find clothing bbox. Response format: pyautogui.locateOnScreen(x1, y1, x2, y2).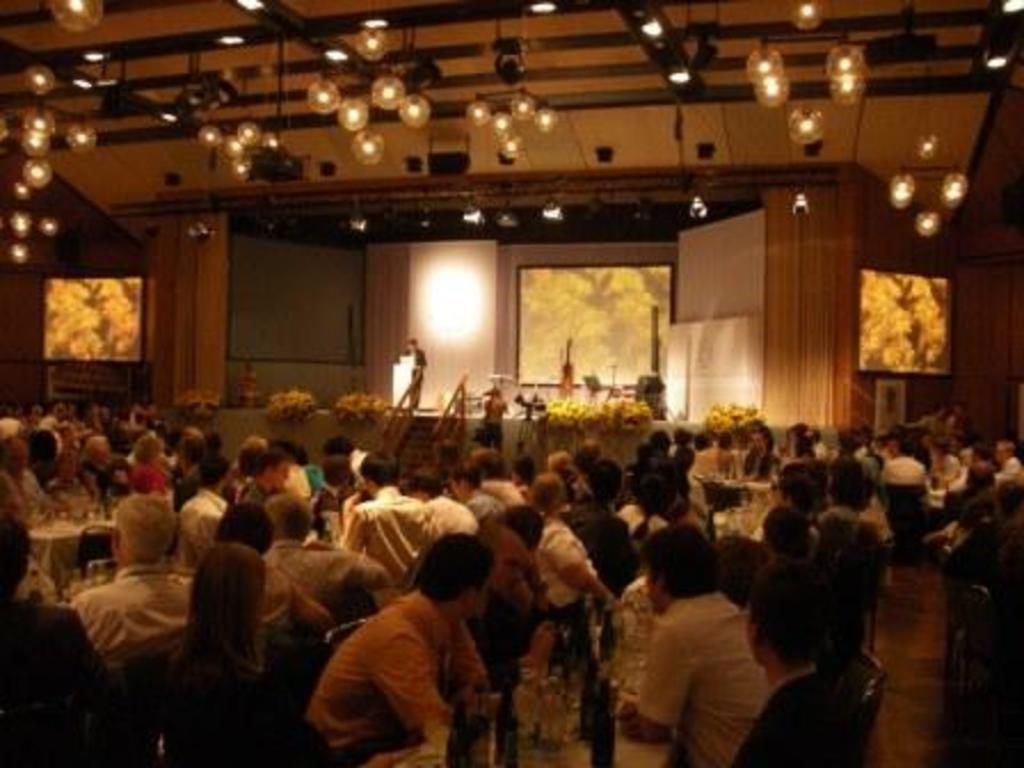
pyautogui.locateOnScreen(421, 494, 482, 535).
